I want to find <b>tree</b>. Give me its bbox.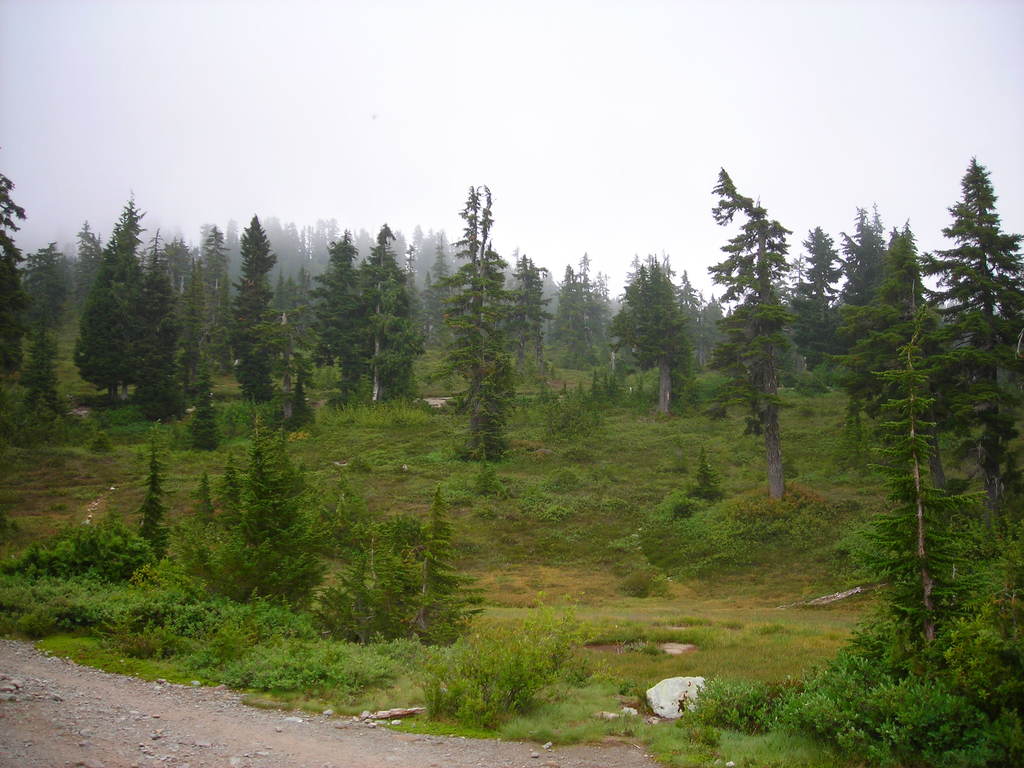
locate(552, 255, 602, 382).
